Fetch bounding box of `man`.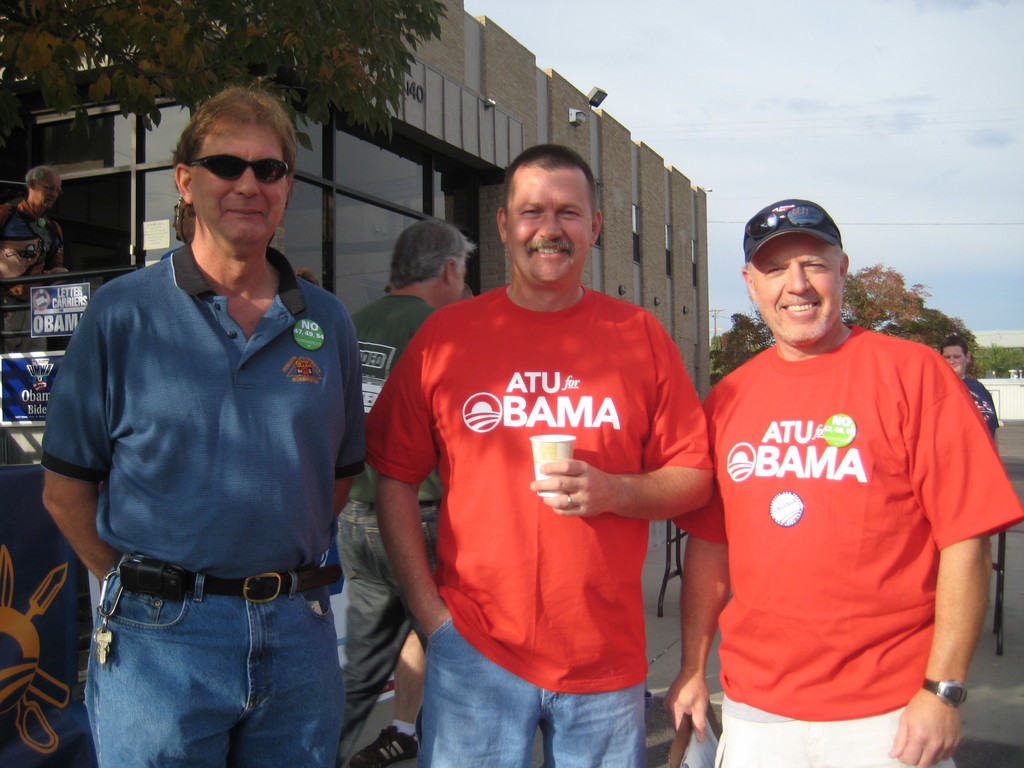
Bbox: x1=329 y1=217 x2=479 y2=767.
